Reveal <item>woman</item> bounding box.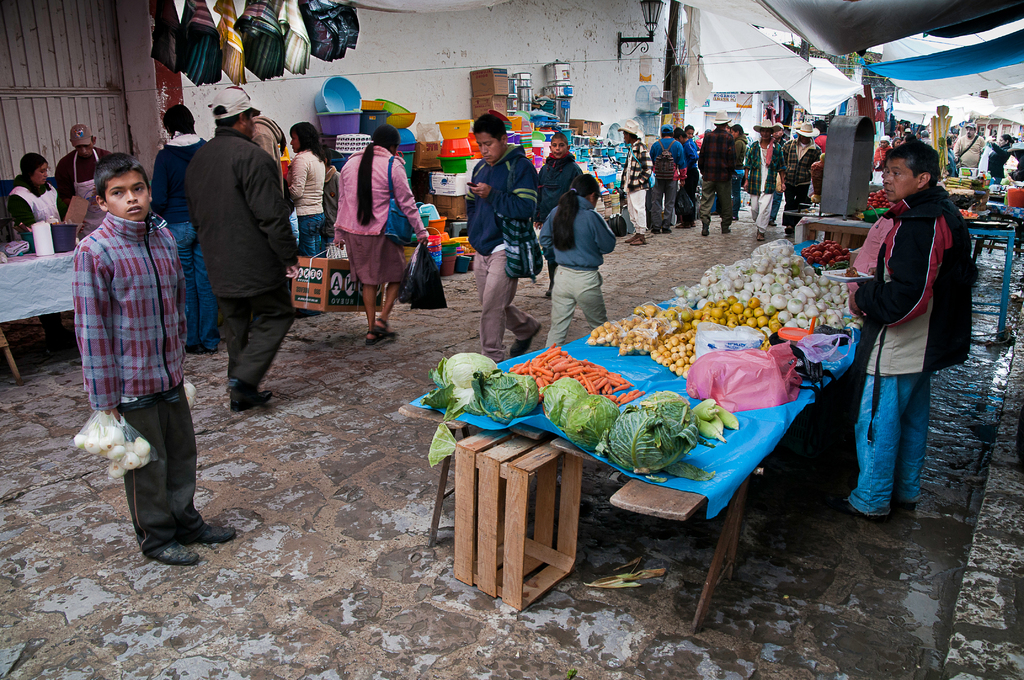
Revealed: <box>535,173,614,349</box>.
